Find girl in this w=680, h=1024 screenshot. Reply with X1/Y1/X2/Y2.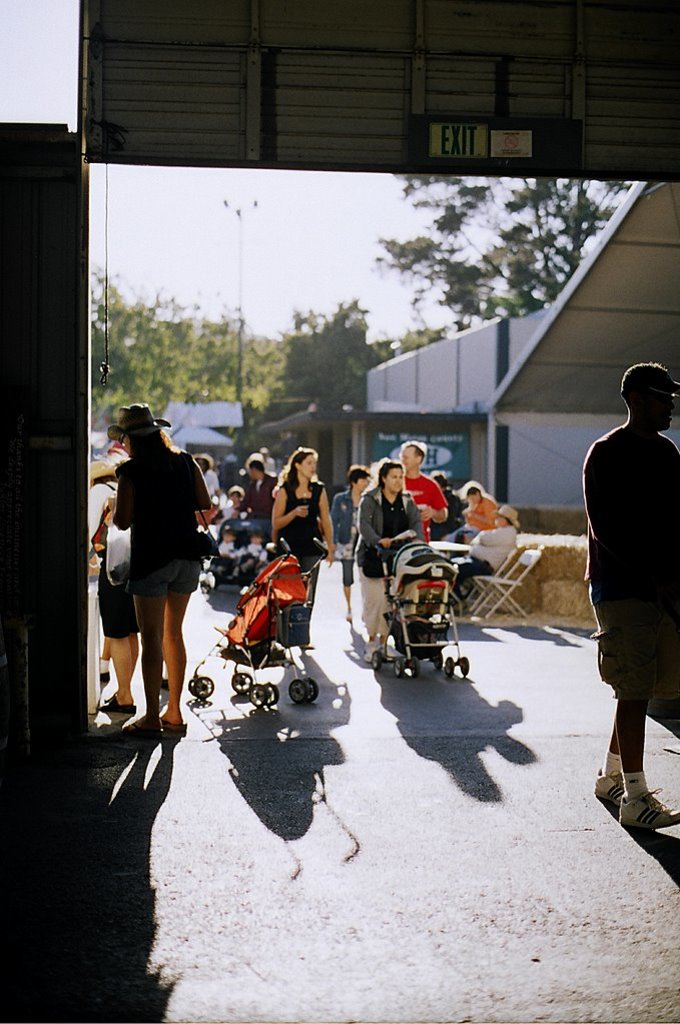
109/402/212/738.
